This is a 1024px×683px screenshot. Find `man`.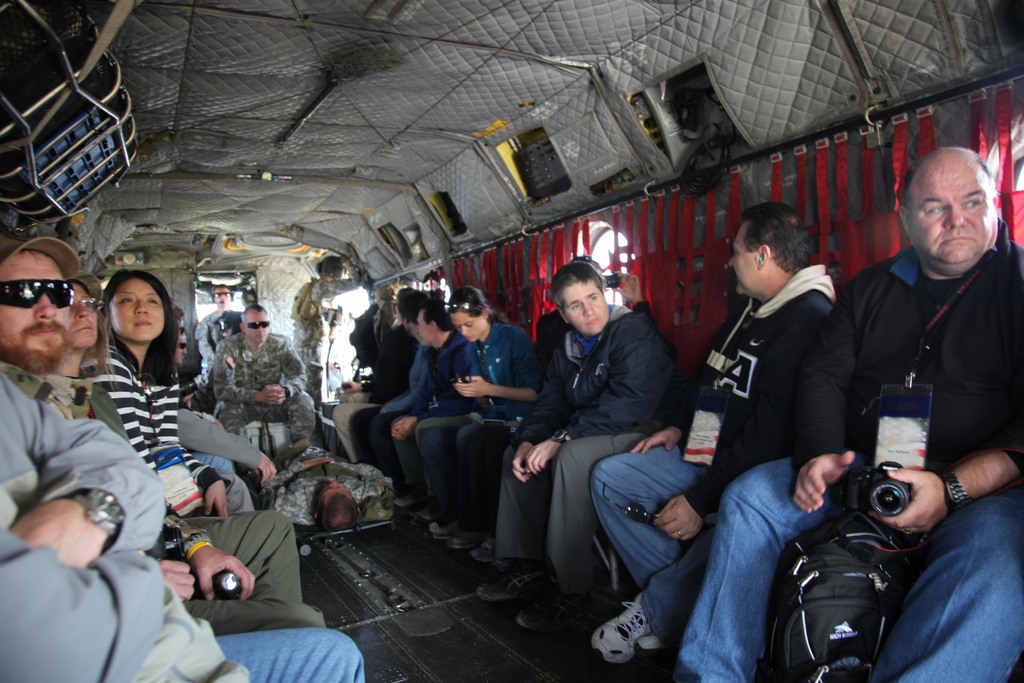
Bounding box: [391, 300, 476, 523].
